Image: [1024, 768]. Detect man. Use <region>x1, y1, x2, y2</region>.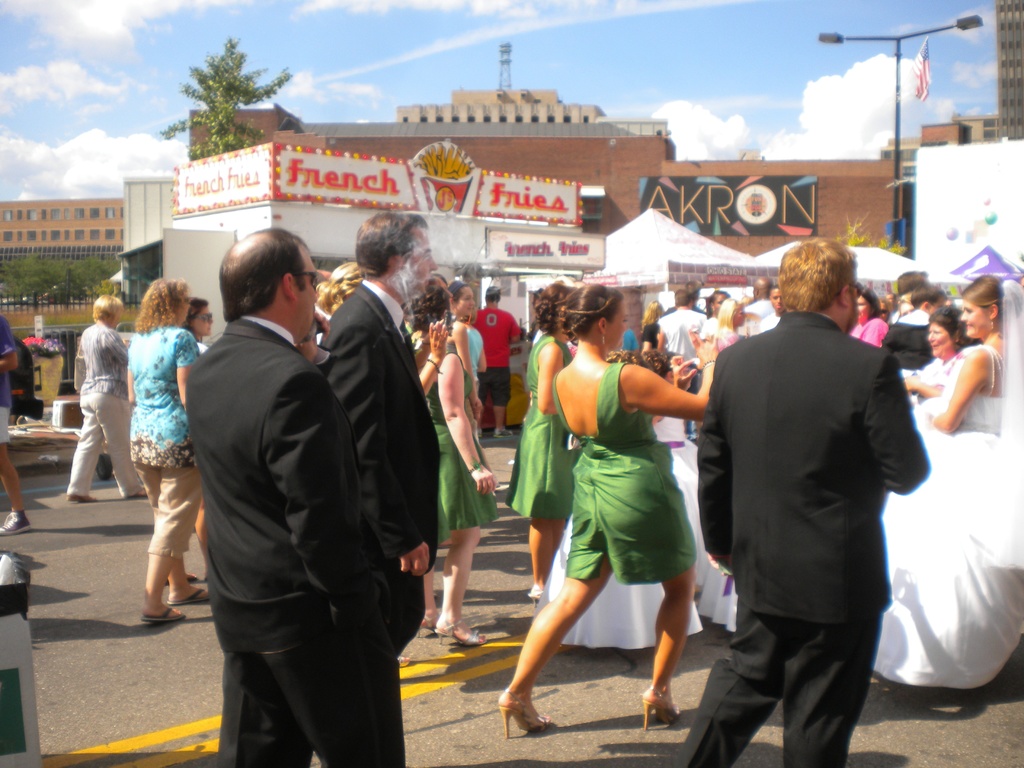
<region>180, 220, 404, 767</region>.
